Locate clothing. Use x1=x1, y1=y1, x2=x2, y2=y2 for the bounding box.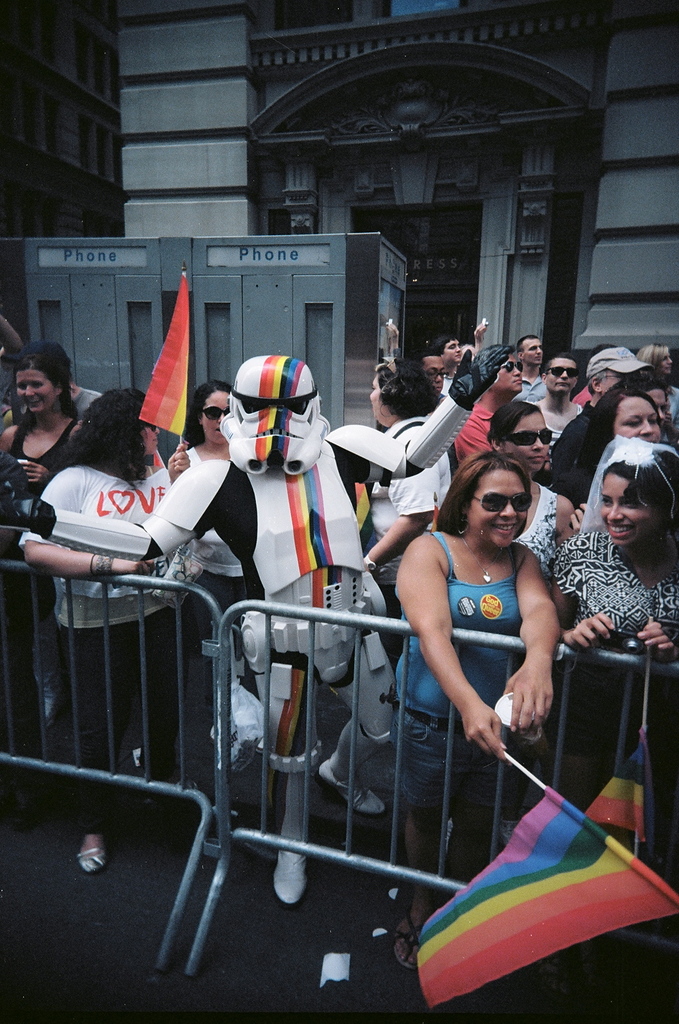
x1=574, y1=386, x2=595, y2=421.
